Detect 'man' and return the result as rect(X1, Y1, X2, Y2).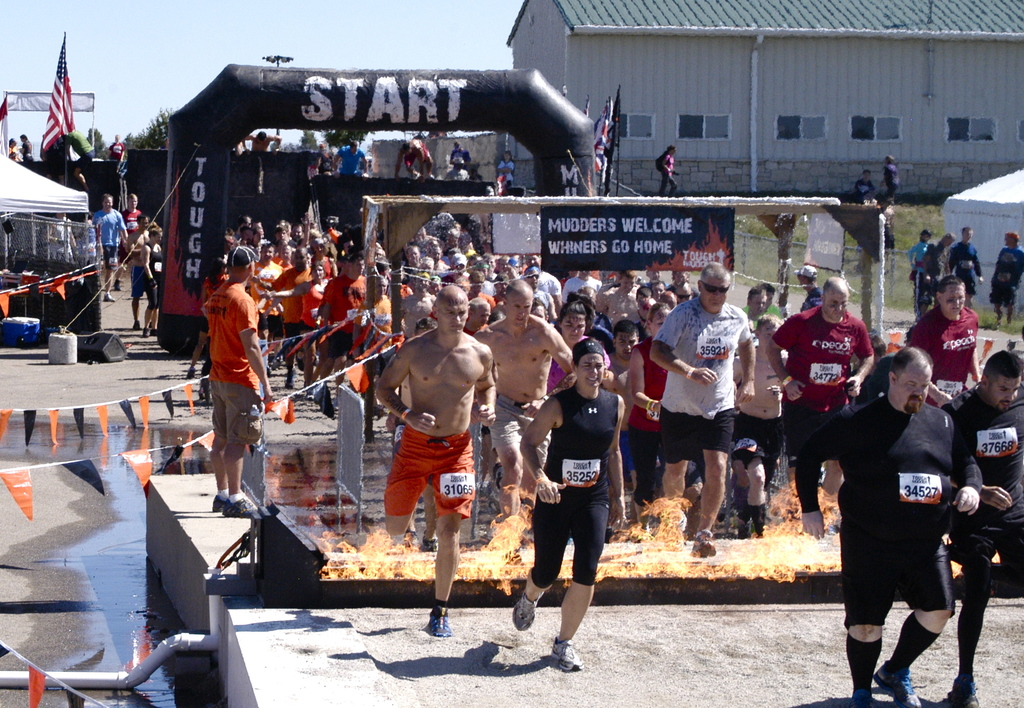
rect(522, 250, 559, 315).
